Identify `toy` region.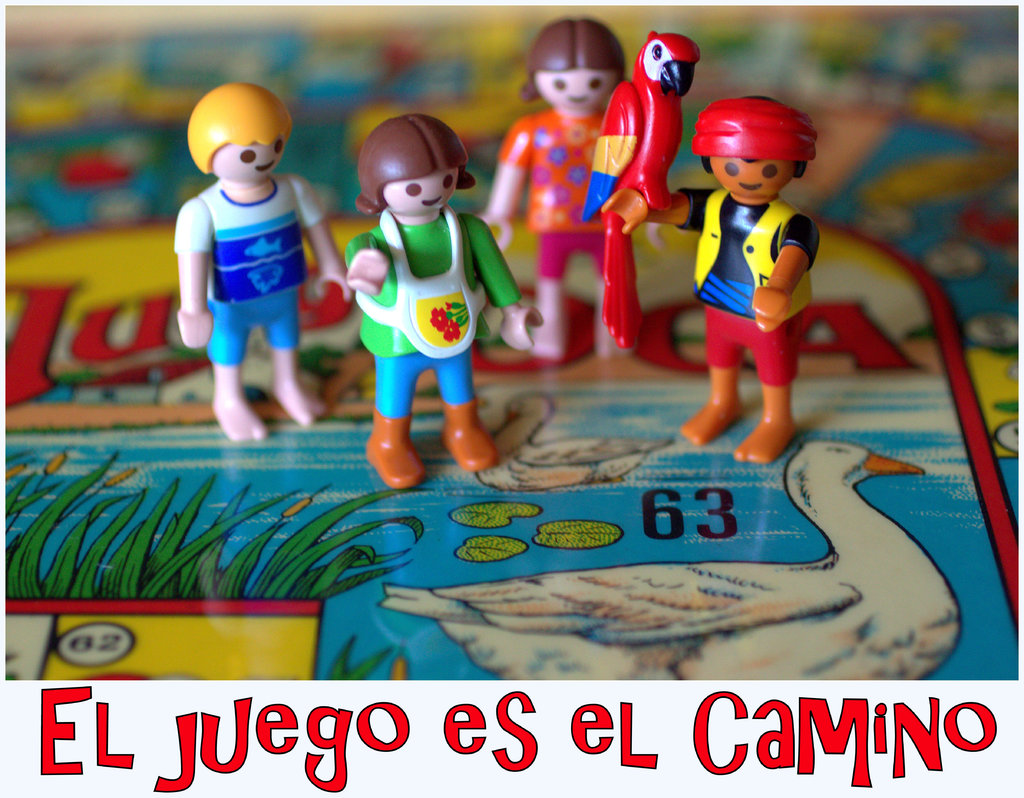
Region: bbox=(470, 15, 625, 365).
